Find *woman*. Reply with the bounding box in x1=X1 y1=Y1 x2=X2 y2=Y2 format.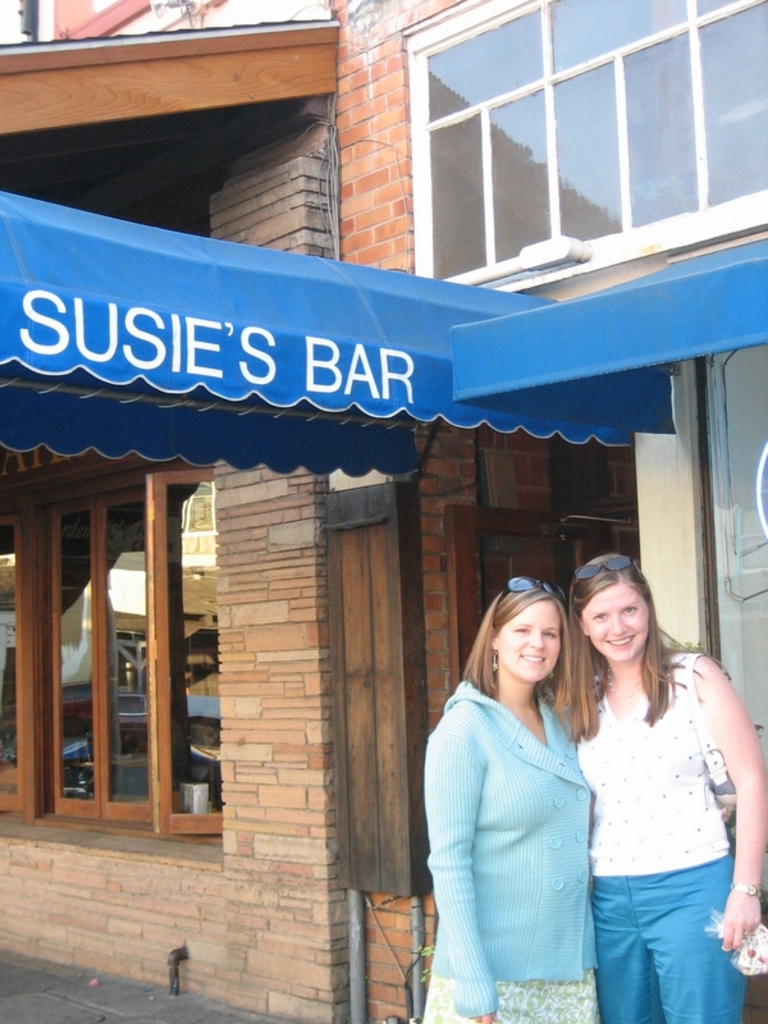
x1=429 y1=553 x2=634 y2=1015.
